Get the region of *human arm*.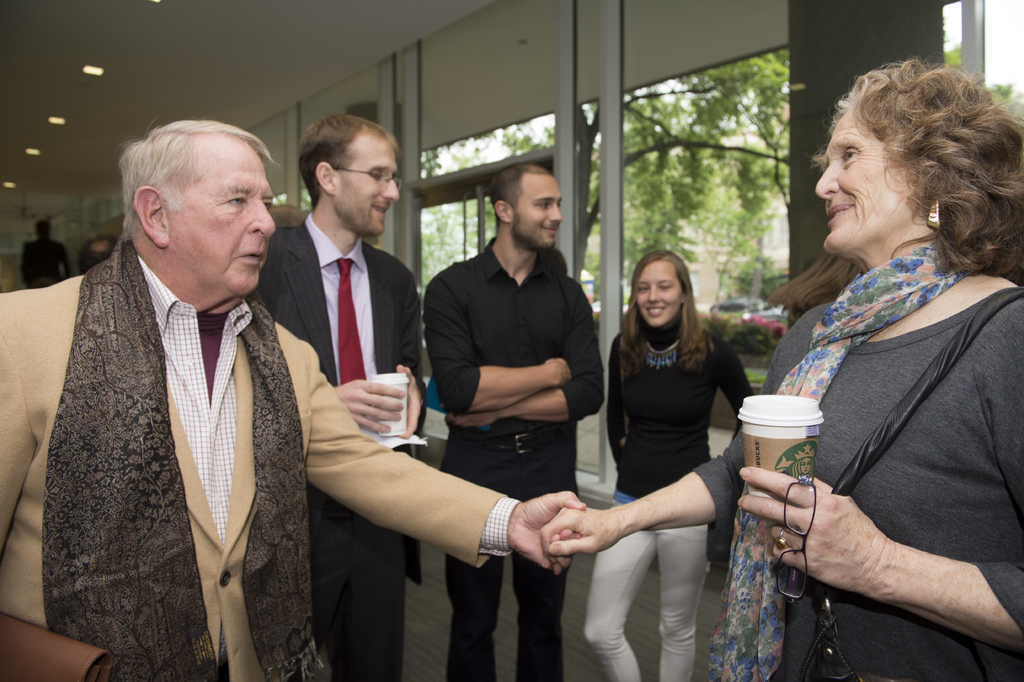
[20,238,36,278].
